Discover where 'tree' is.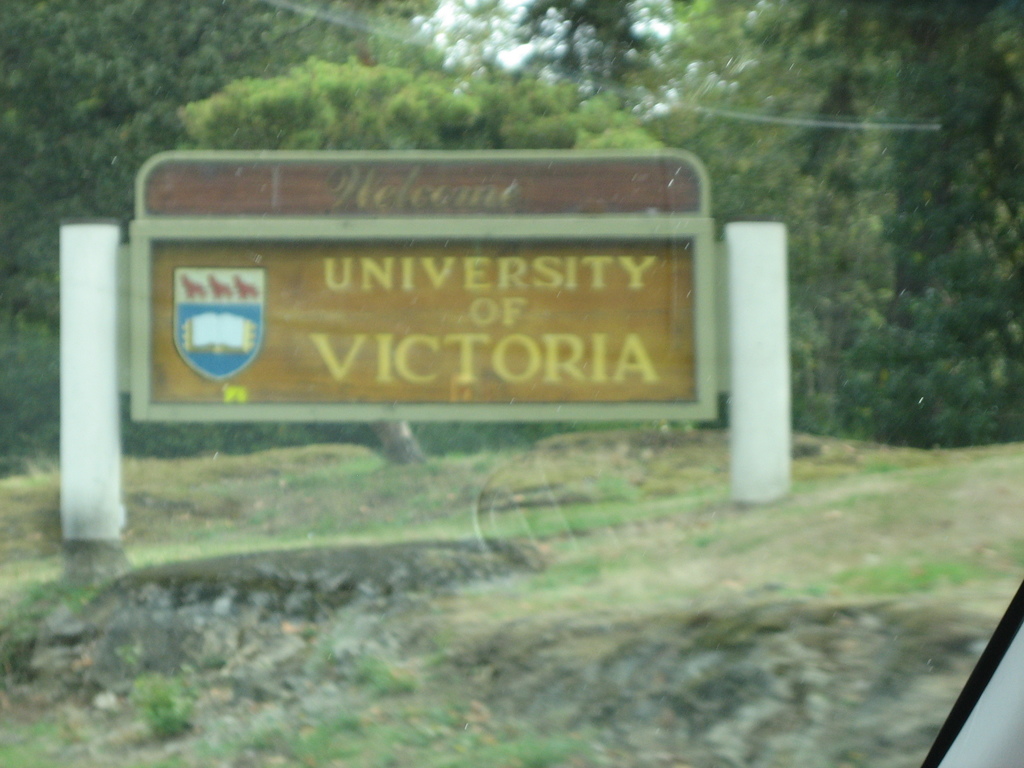
Discovered at <region>0, 0, 290, 421</region>.
